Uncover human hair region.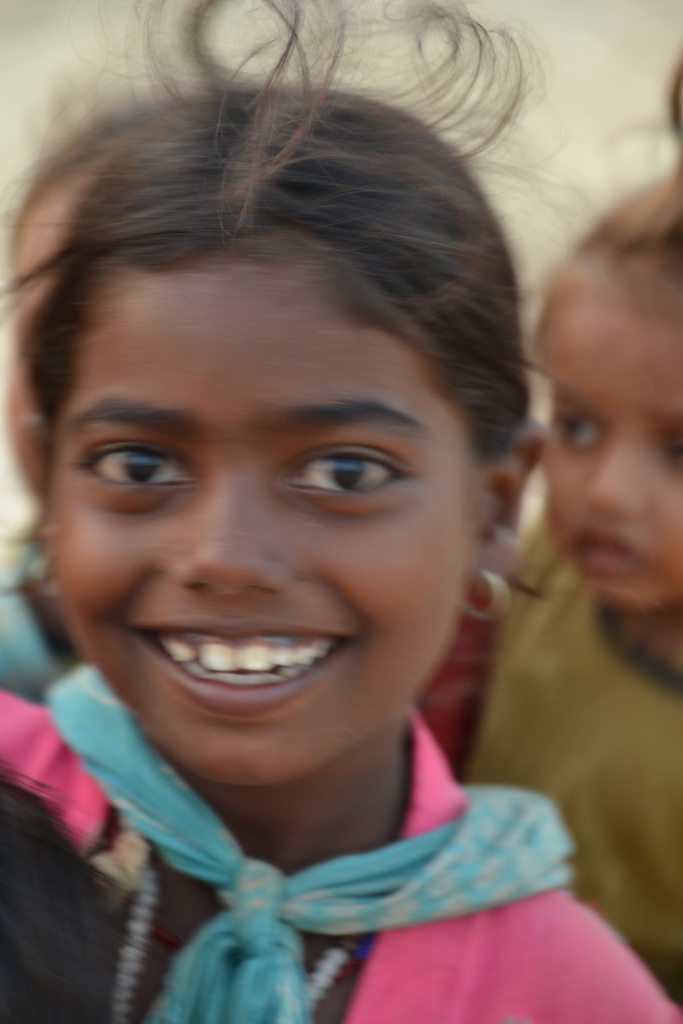
Uncovered: 532/35/682/365.
